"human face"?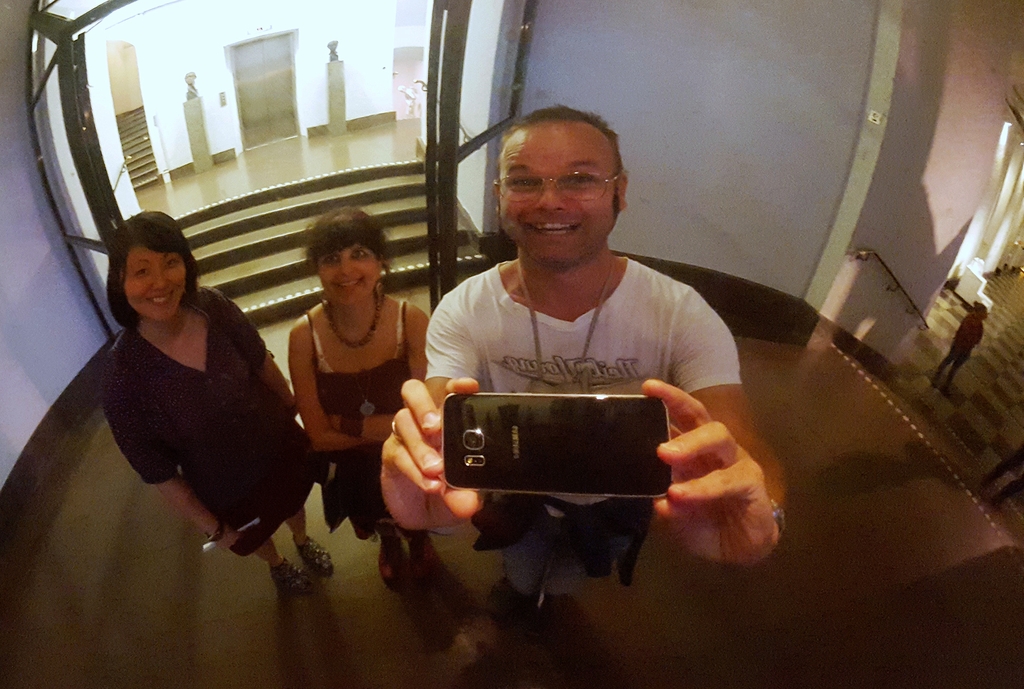
Rect(317, 239, 381, 309)
